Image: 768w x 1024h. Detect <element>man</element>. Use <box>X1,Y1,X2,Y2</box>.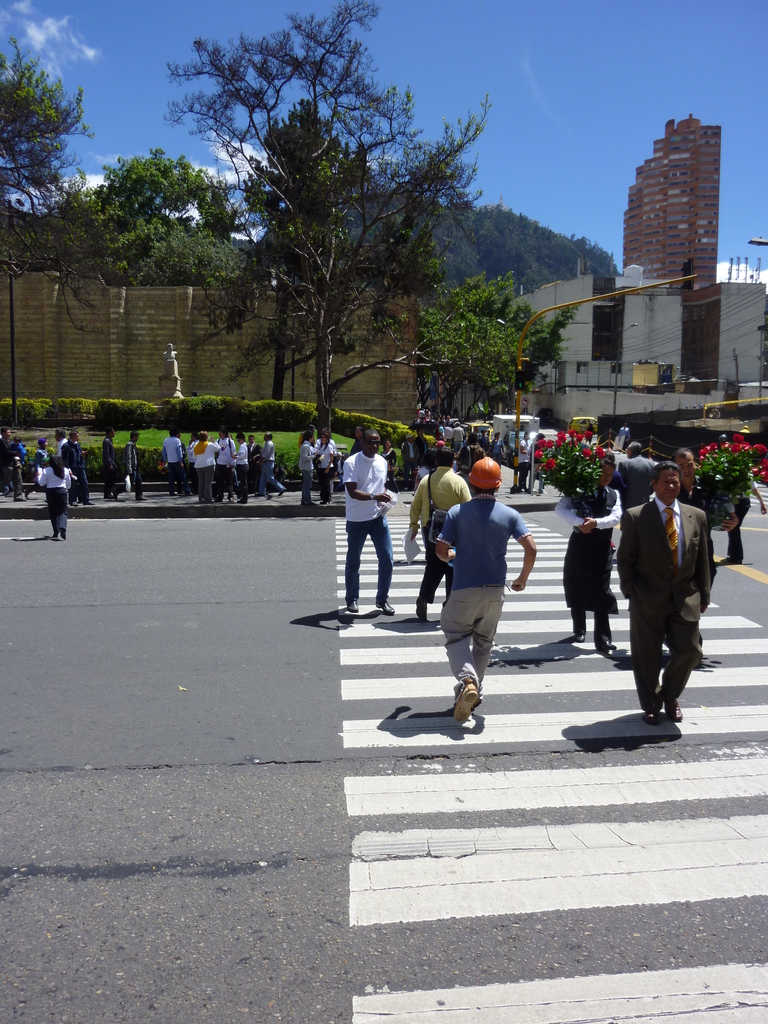
<box>554,449,623,650</box>.
